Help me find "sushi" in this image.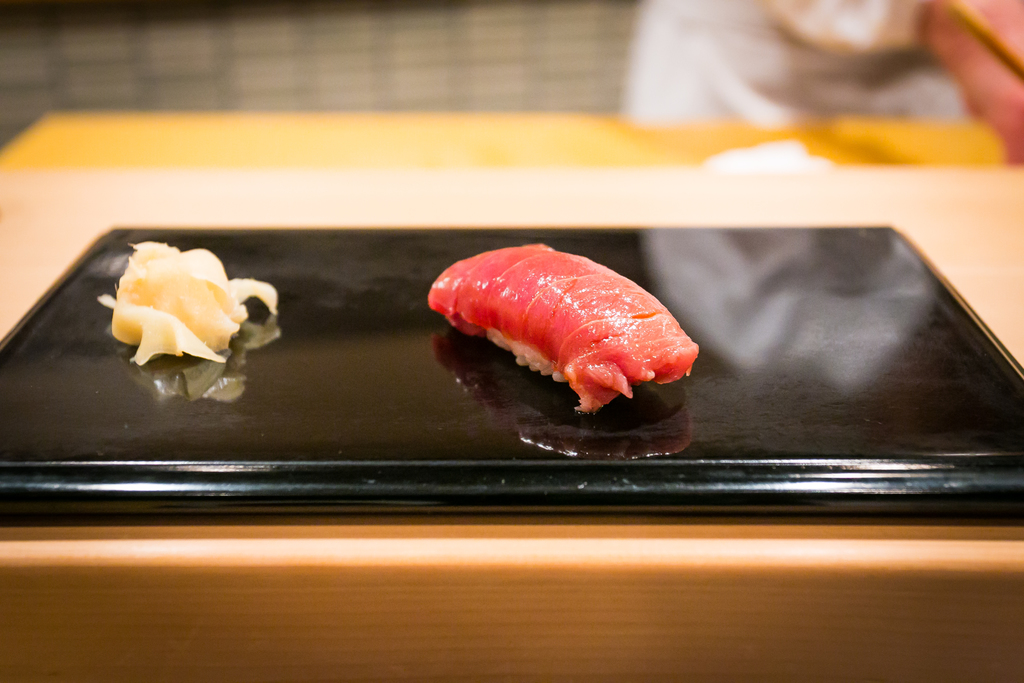
Found it: [406, 246, 725, 434].
